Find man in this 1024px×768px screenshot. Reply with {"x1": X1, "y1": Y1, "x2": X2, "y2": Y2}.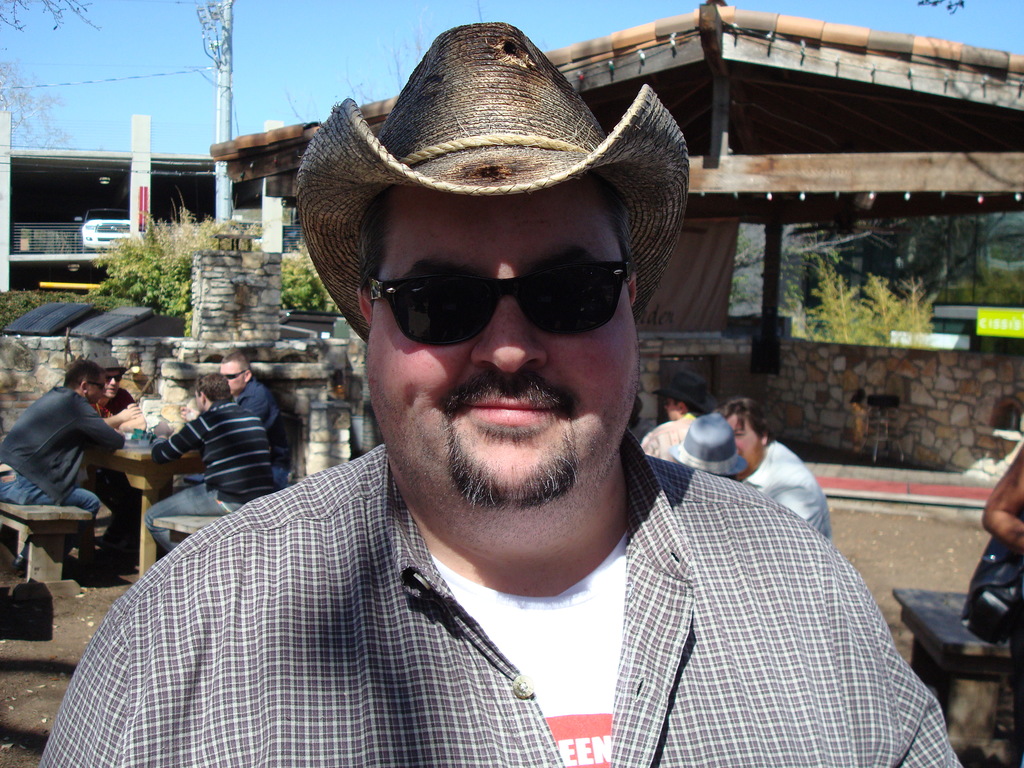
{"x1": 150, "y1": 356, "x2": 198, "y2": 406}.
